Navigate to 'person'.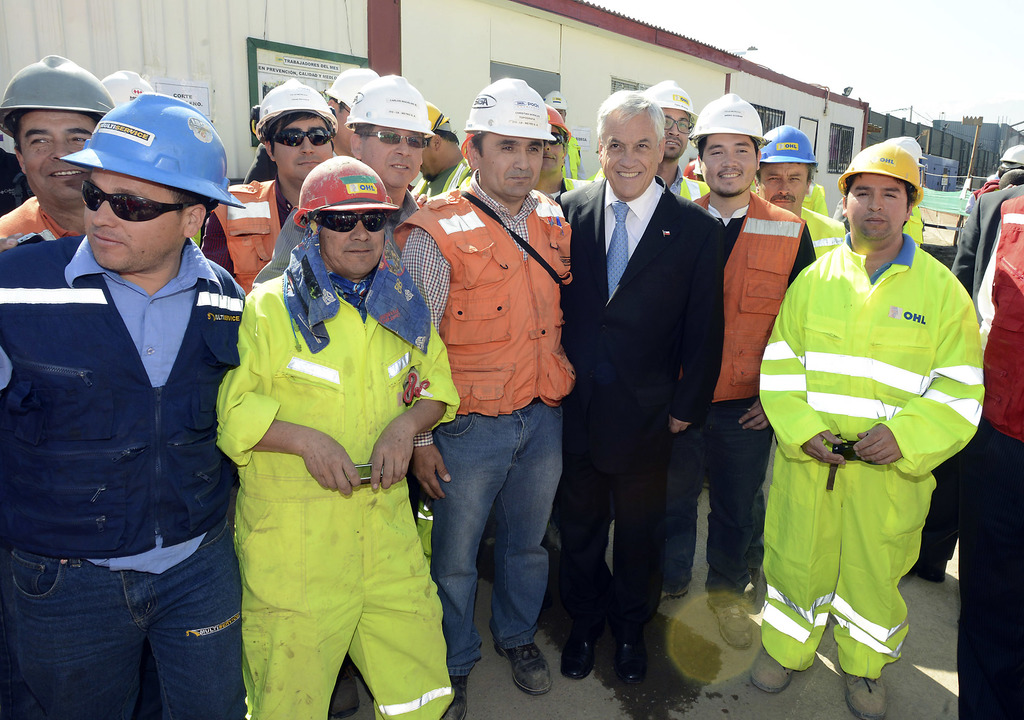
Navigation target: [802,179,829,218].
